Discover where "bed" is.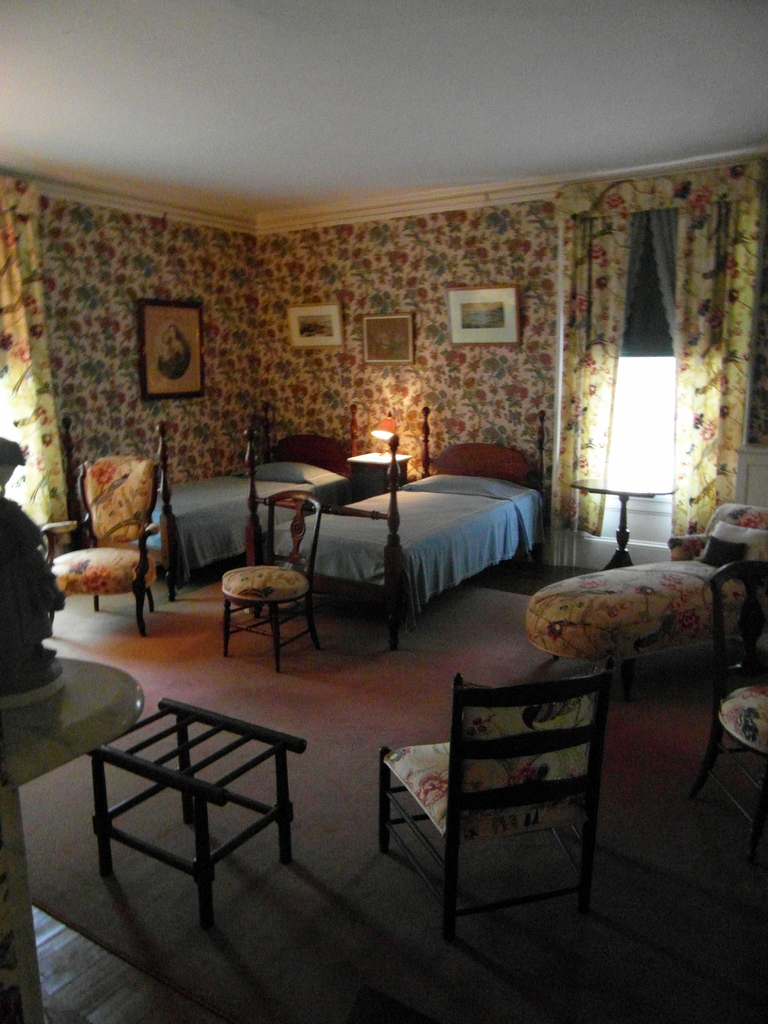
Discovered at (x1=287, y1=410, x2=533, y2=639).
